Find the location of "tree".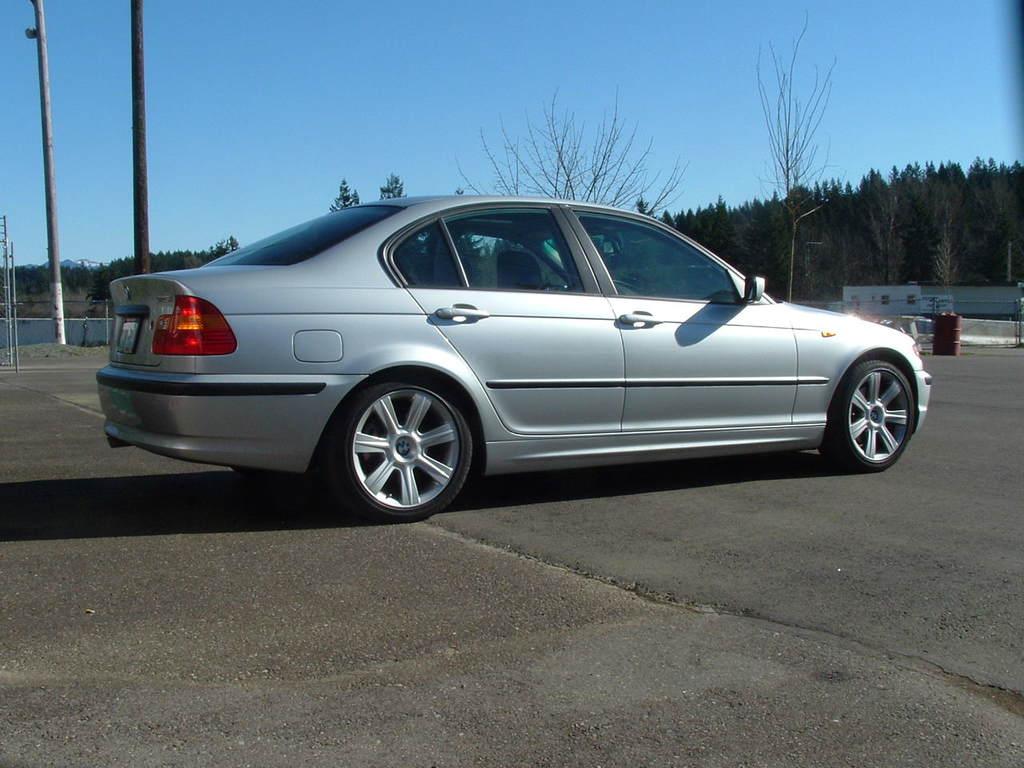
Location: bbox=(762, 16, 848, 304).
